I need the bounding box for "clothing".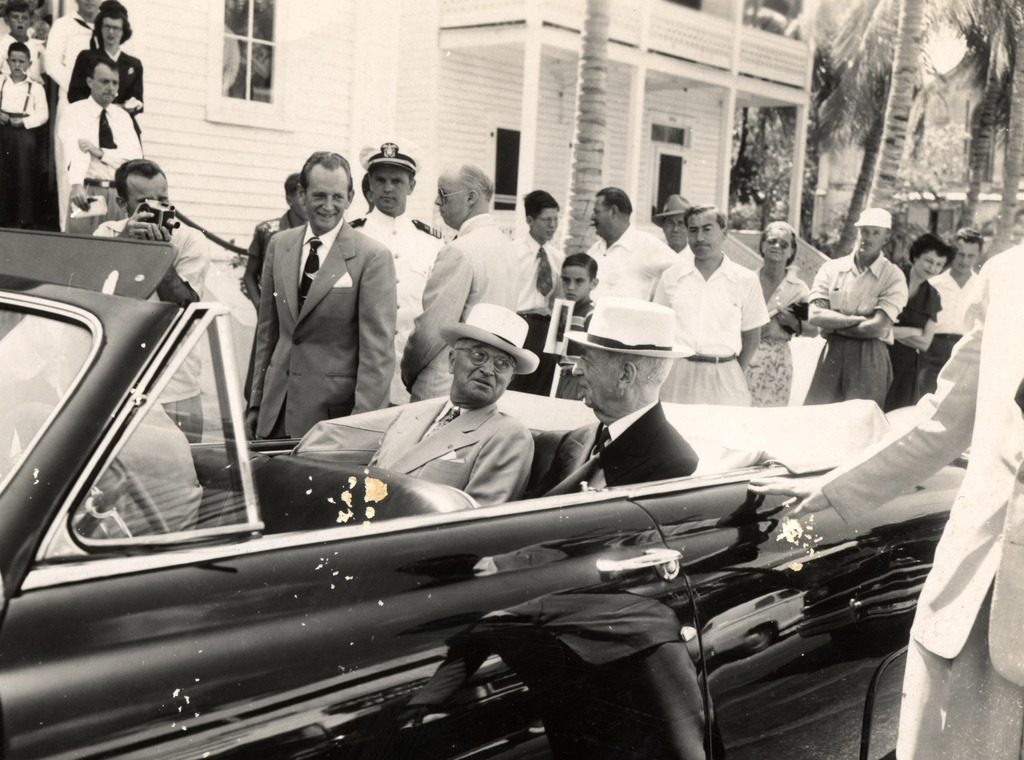
Here it is: crop(515, 225, 561, 308).
